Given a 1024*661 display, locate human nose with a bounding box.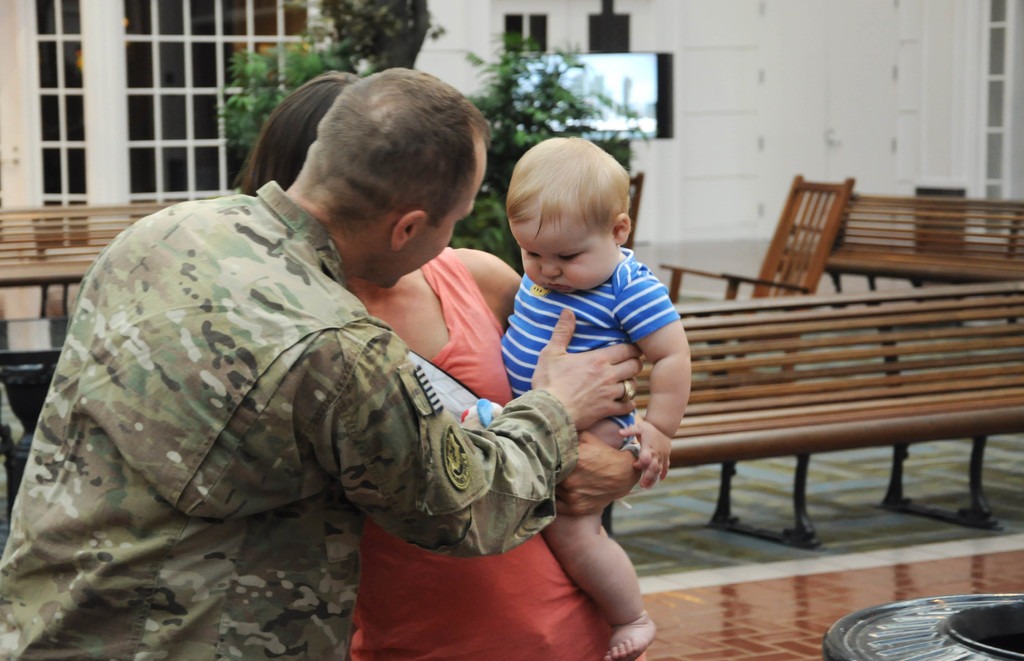
Located: [x1=540, y1=257, x2=560, y2=276].
